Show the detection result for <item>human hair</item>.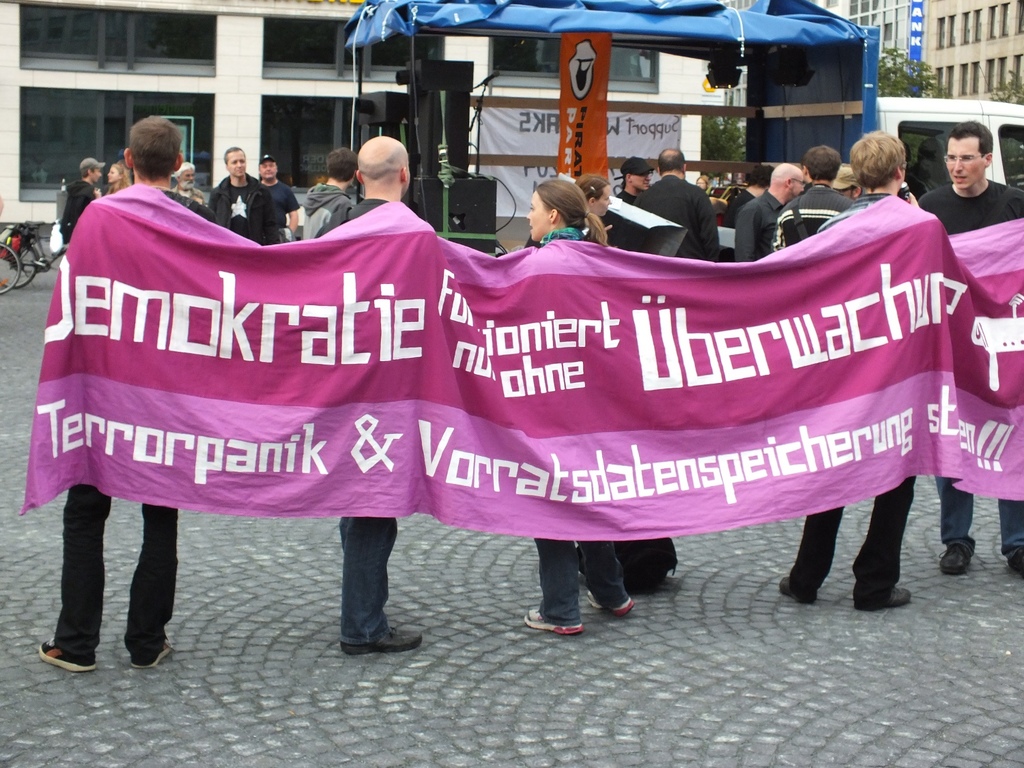
box=[800, 144, 841, 182].
